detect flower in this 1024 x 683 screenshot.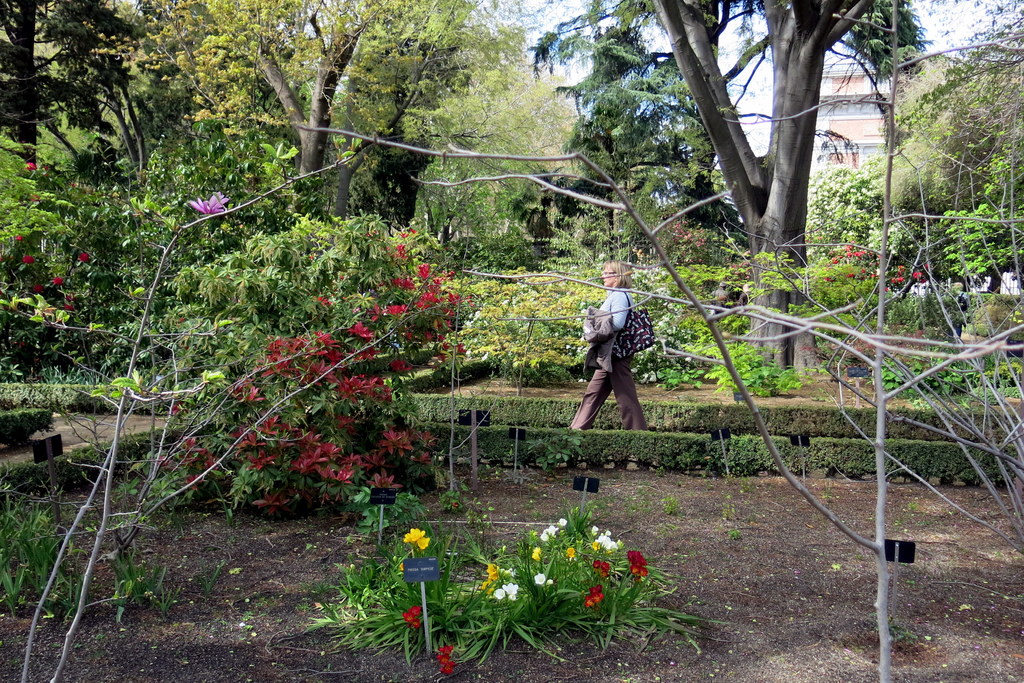
Detection: BBox(485, 561, 499, 581).
